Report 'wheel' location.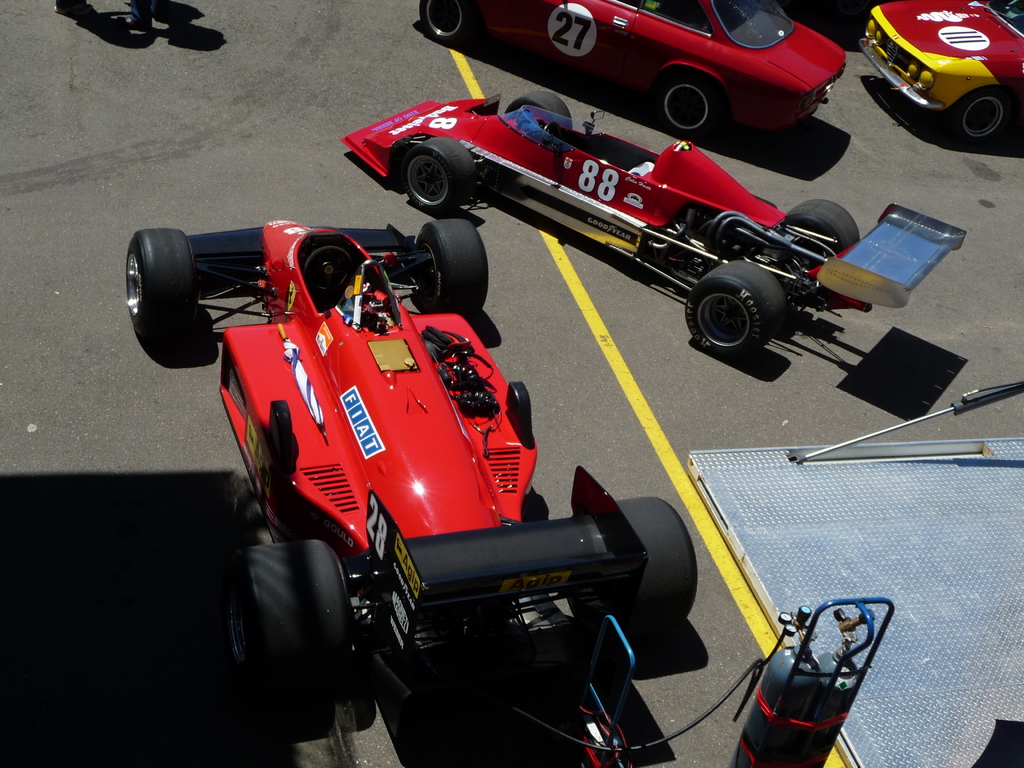
Report: bbox=(228, 542, 370, 712).
